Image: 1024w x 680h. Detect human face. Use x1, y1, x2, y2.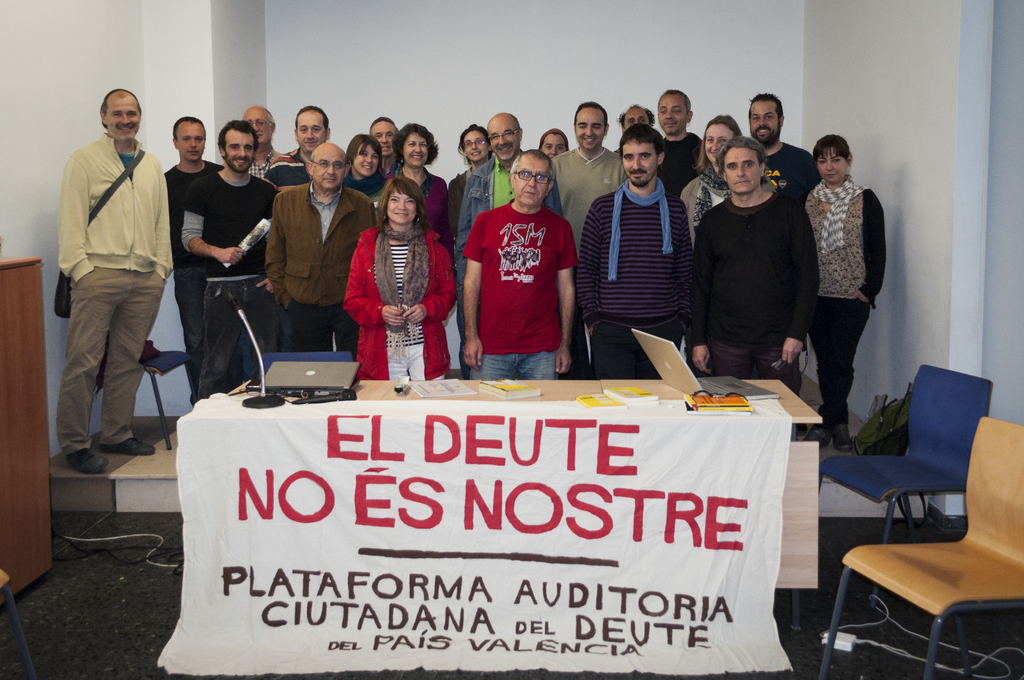
488, 118, 519, 159.
